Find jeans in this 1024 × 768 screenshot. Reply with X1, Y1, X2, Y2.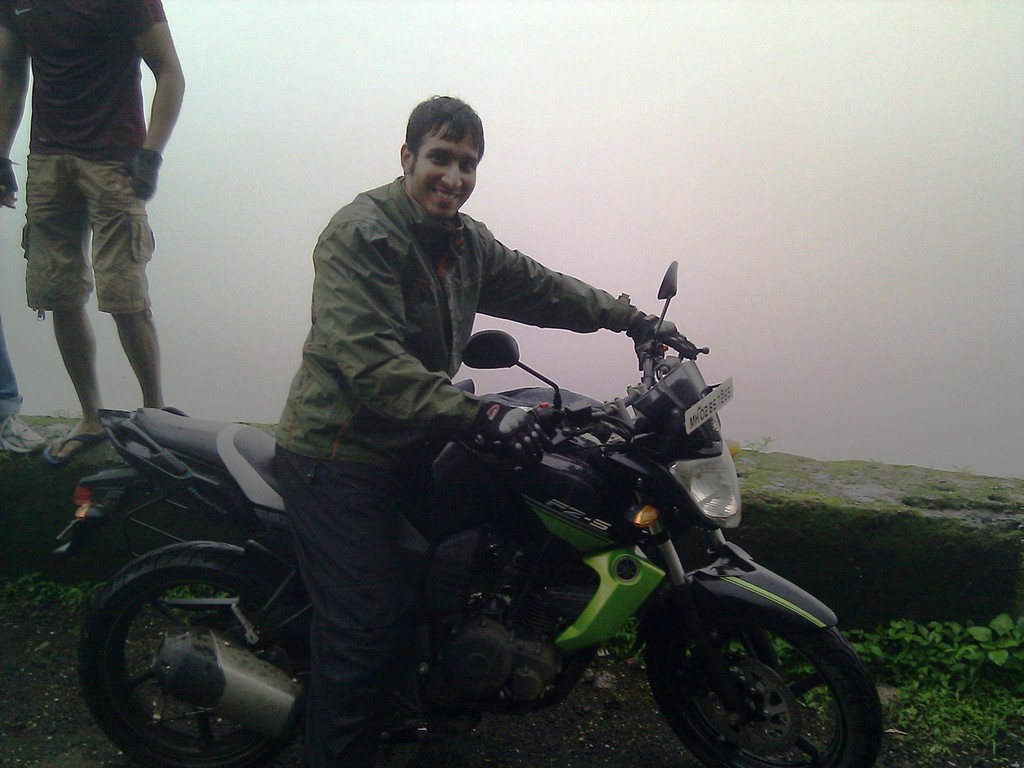
261, 437, 396, 767.
